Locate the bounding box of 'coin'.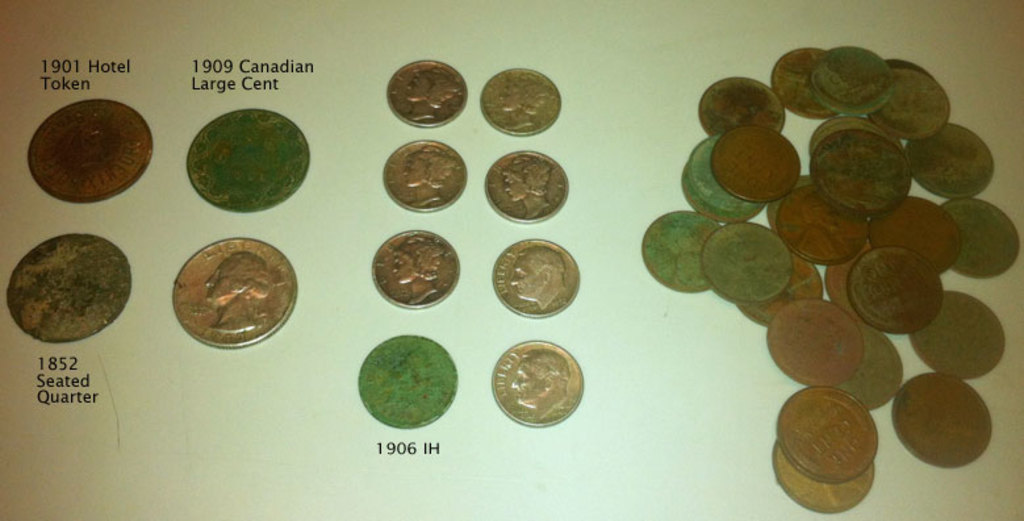
Bounding box: region(383, 130, 464, 209).
